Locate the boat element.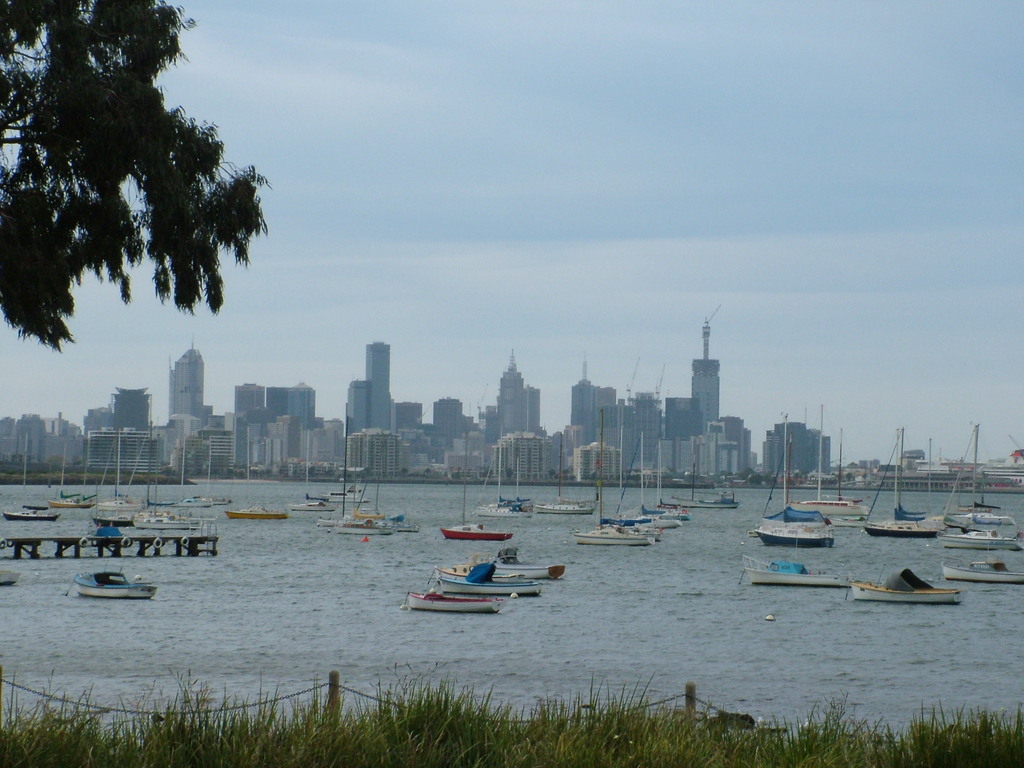
Element bbox: [left=439, top=559, right=544, bottom=579].
